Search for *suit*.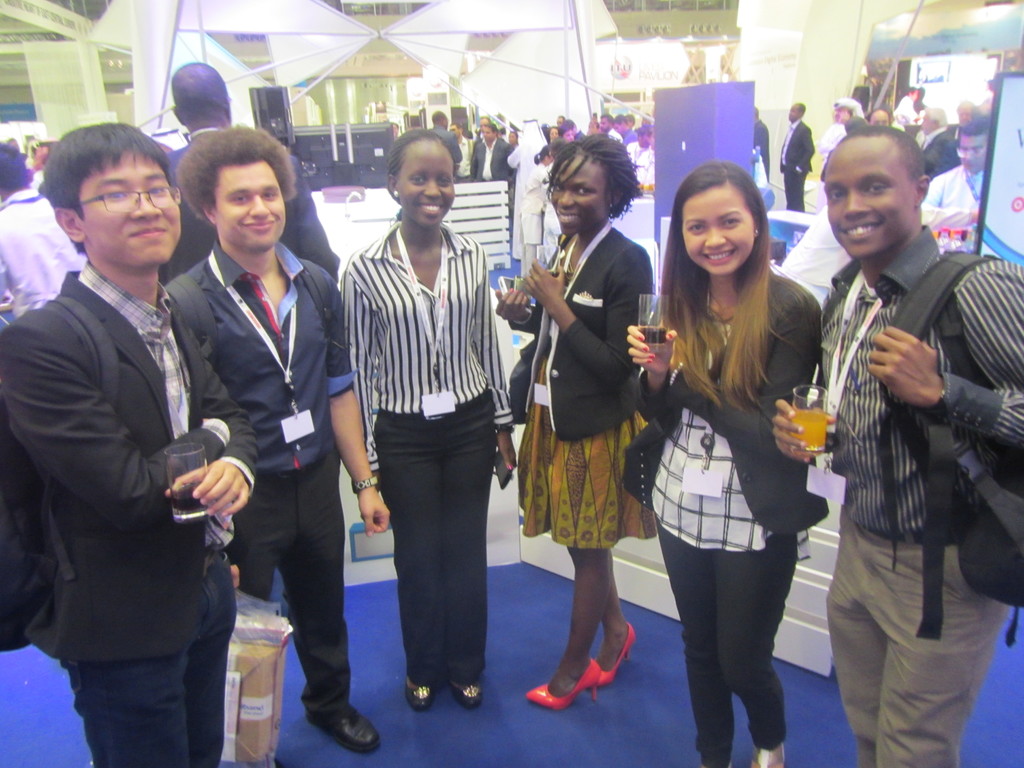
Found at 626 266 822 536.
